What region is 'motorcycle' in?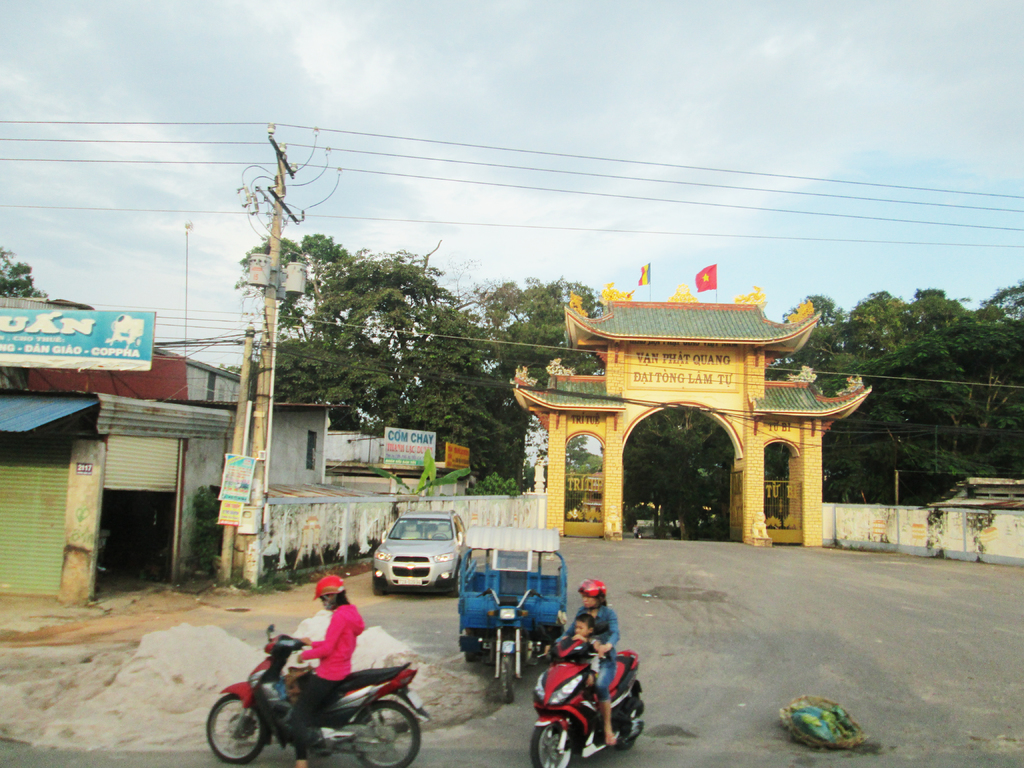
bbox=(196, 636, 433, 767).
